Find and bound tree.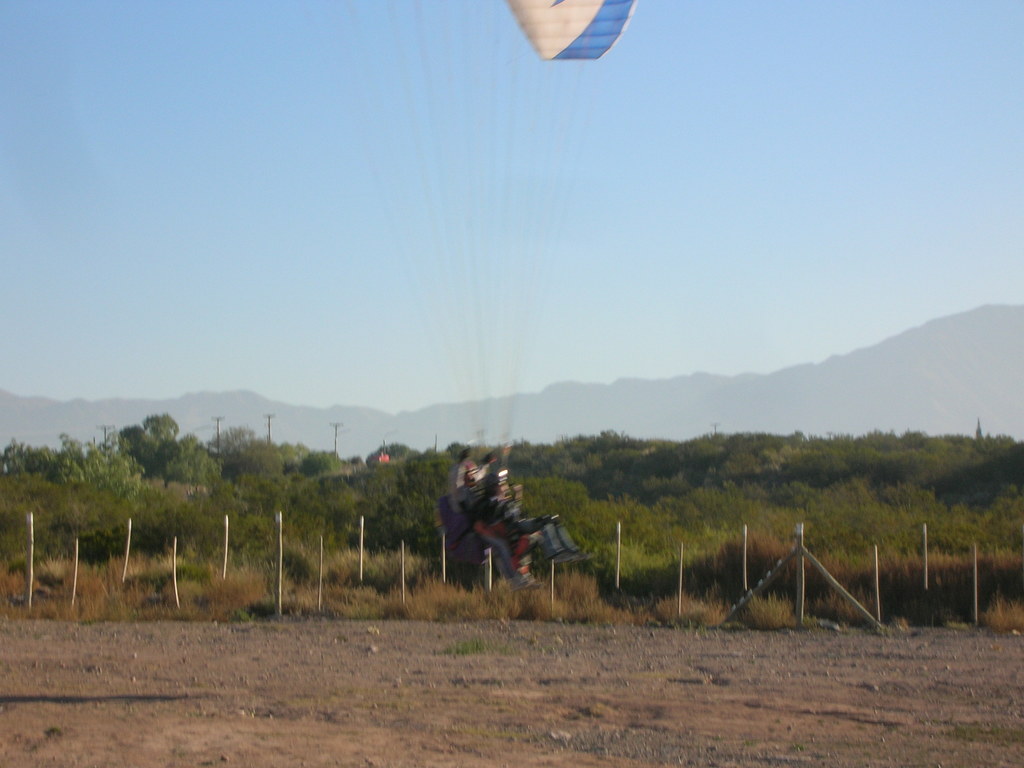
Bound: box=[63, 405, 249, 577].
